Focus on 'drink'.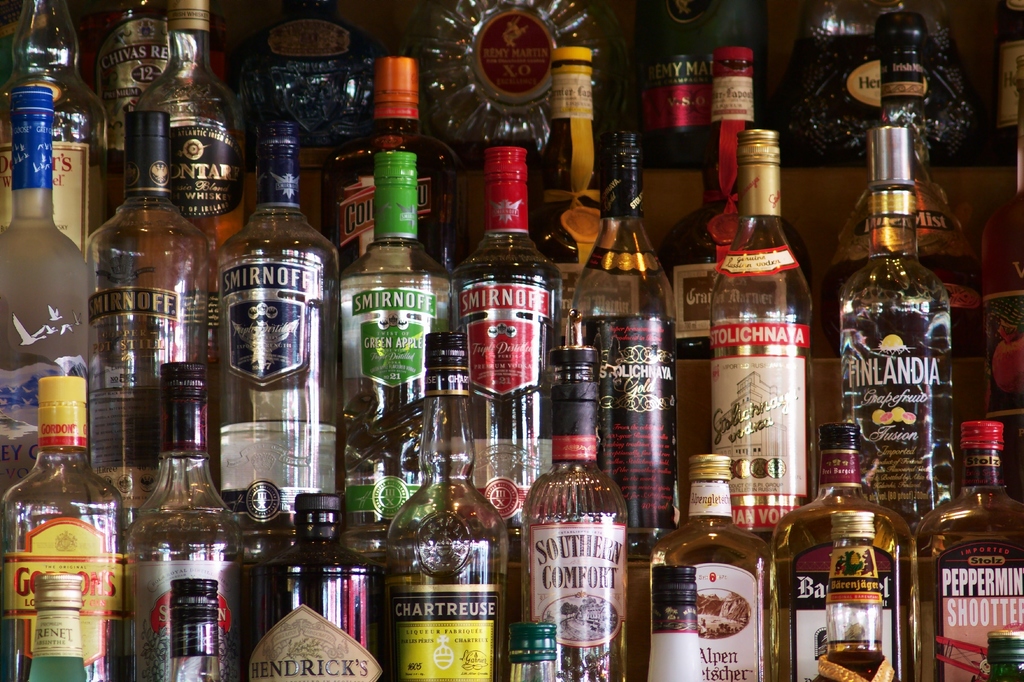
Focused at BBox(134, 126, 246, 364).
